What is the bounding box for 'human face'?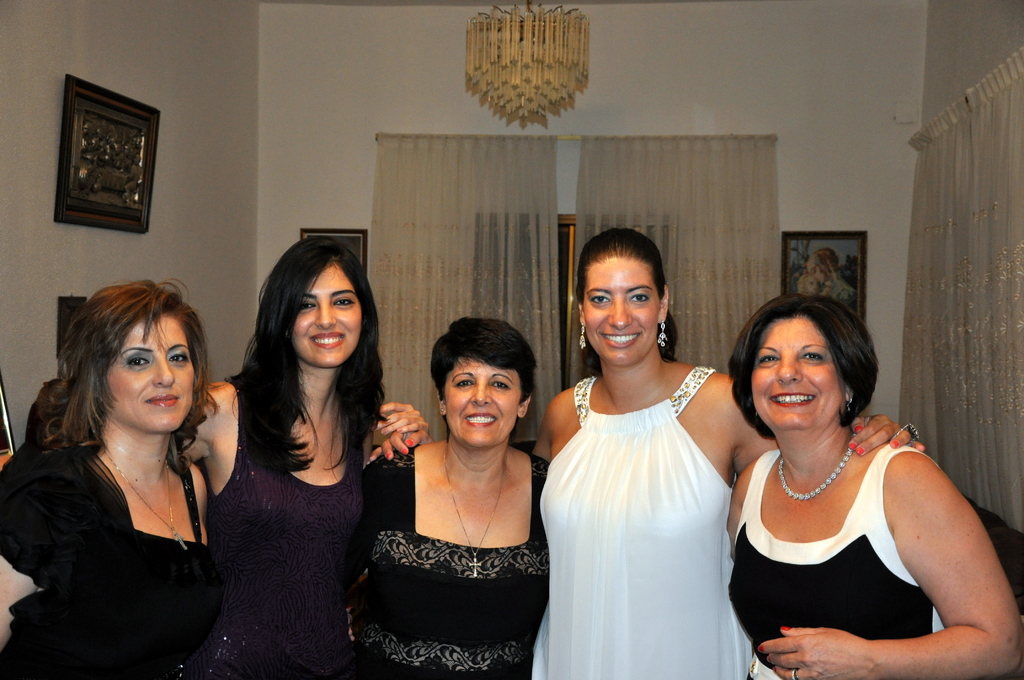
[588,254,659,366].
